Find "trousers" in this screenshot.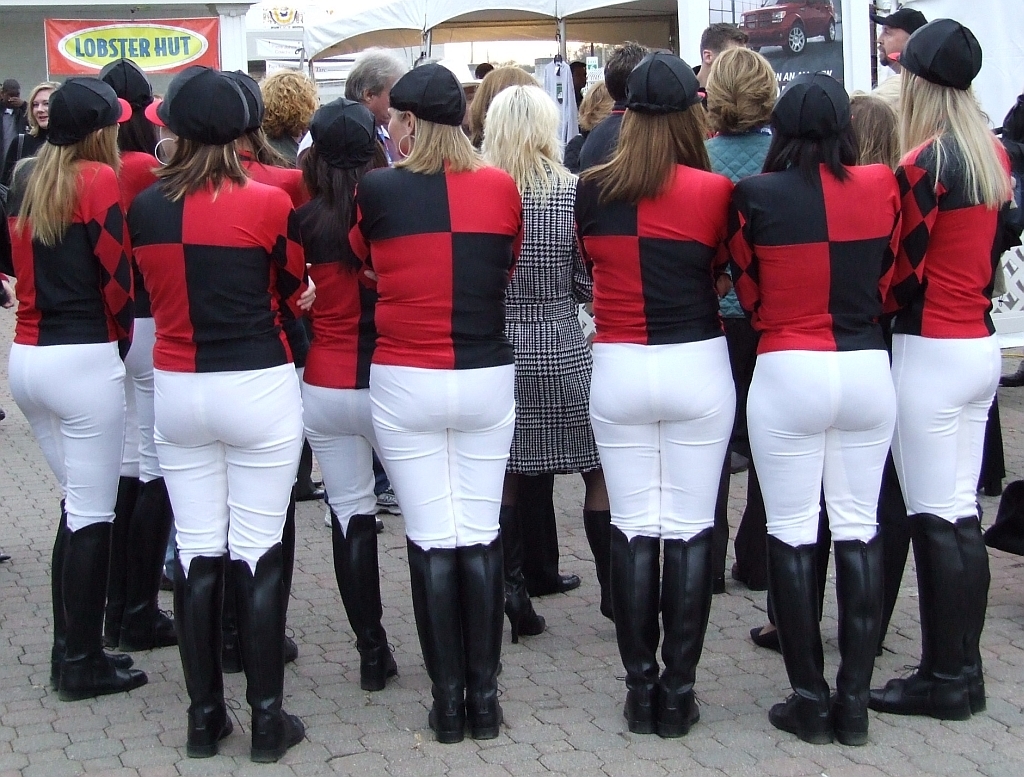
The bounding box for "trousers" is locate(6, 344, 125, 531).
